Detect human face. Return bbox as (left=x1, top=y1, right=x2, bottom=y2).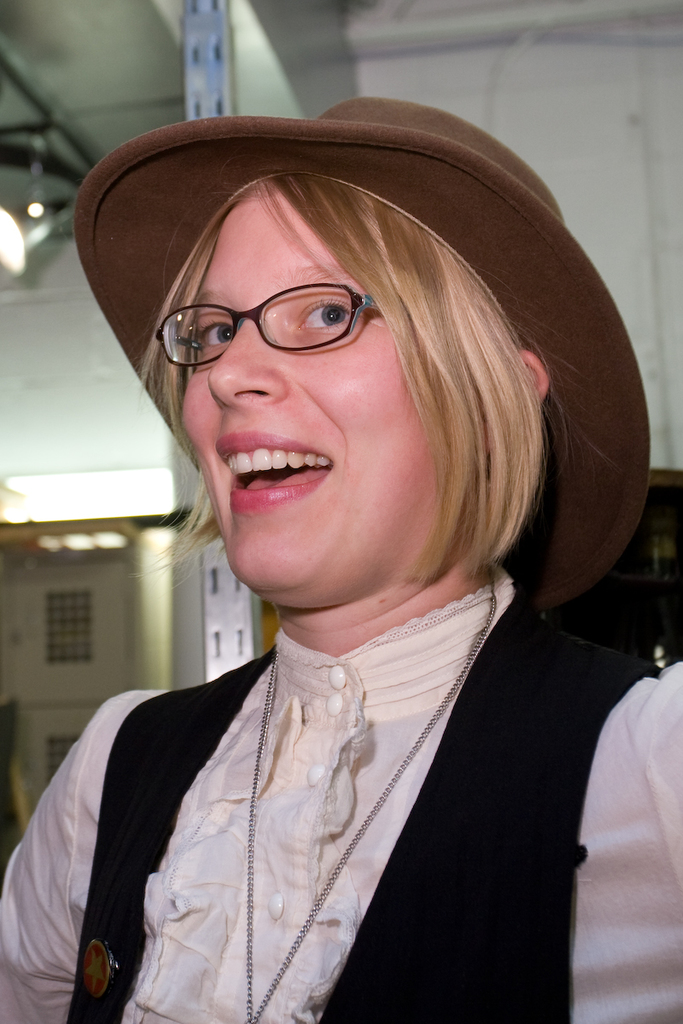
(left=180, top=174, right=431, bottom=591).
